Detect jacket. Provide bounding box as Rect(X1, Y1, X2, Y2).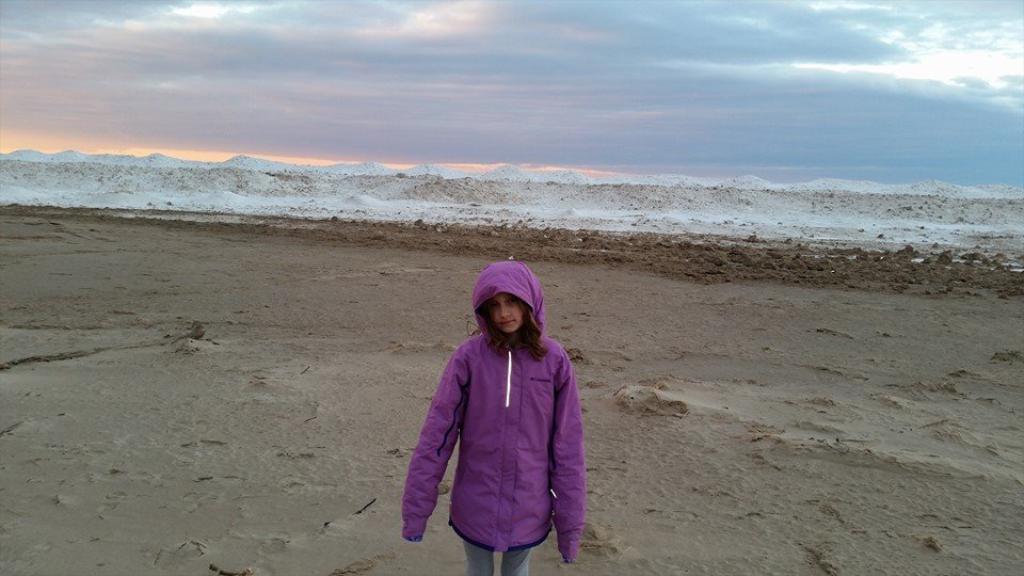
Rect(413, 267, 590, 551).
